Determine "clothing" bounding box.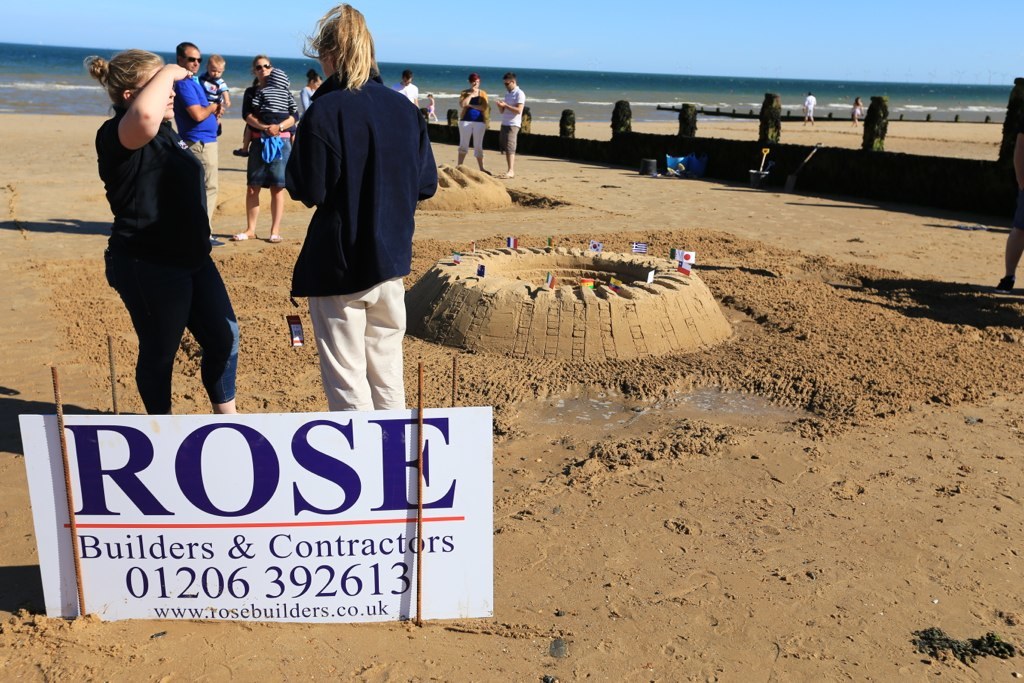
Determined: [left=266, top=34, right=422, bottom=379].
